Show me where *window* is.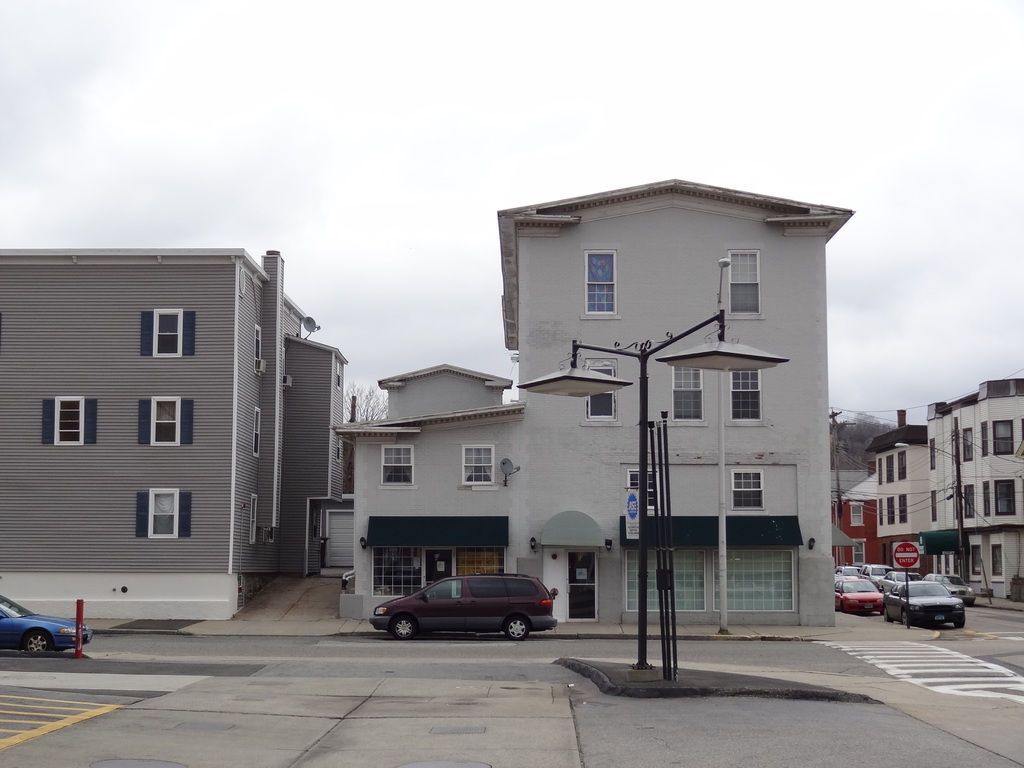
*window* is at bbox(250, 320, 267, 367).
